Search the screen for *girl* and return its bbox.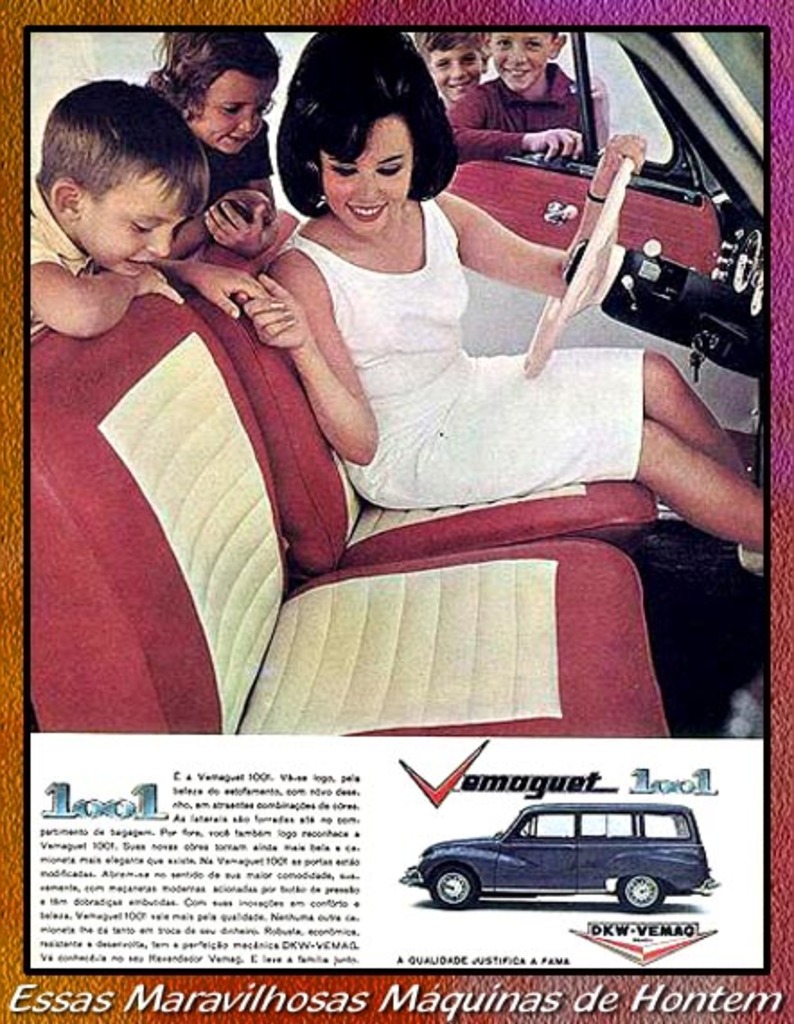
Found: [x1=147, y1=29, x2=275, y2=255].
